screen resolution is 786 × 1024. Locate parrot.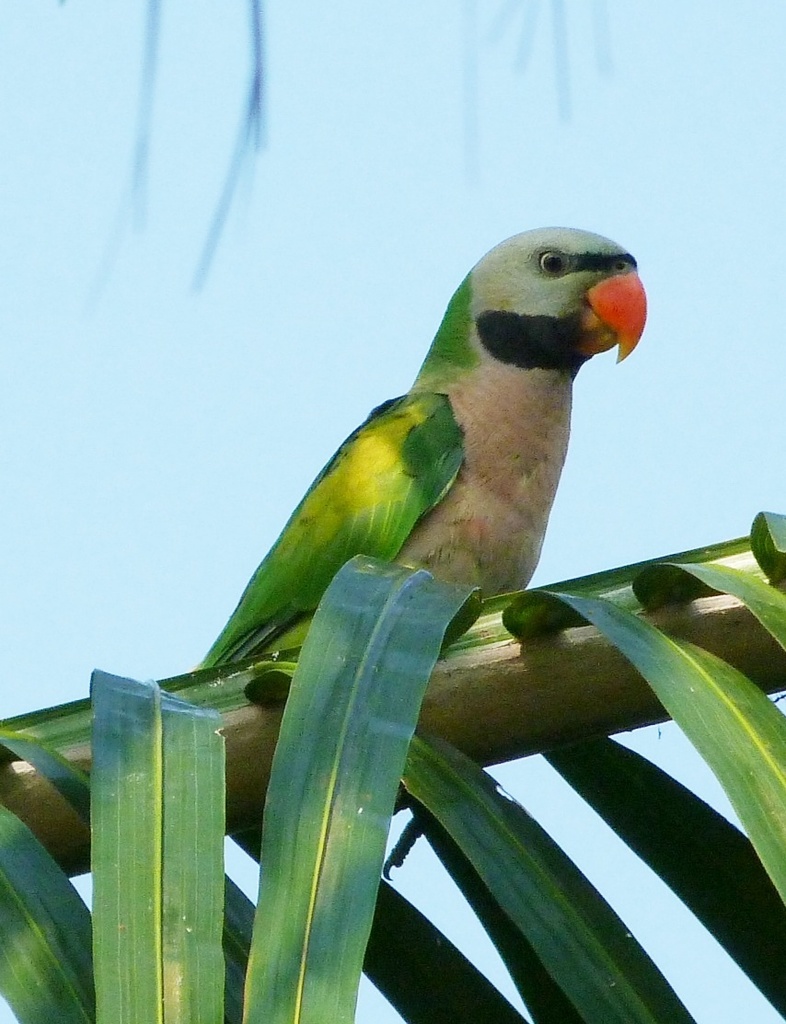
[197,226,646,674].
